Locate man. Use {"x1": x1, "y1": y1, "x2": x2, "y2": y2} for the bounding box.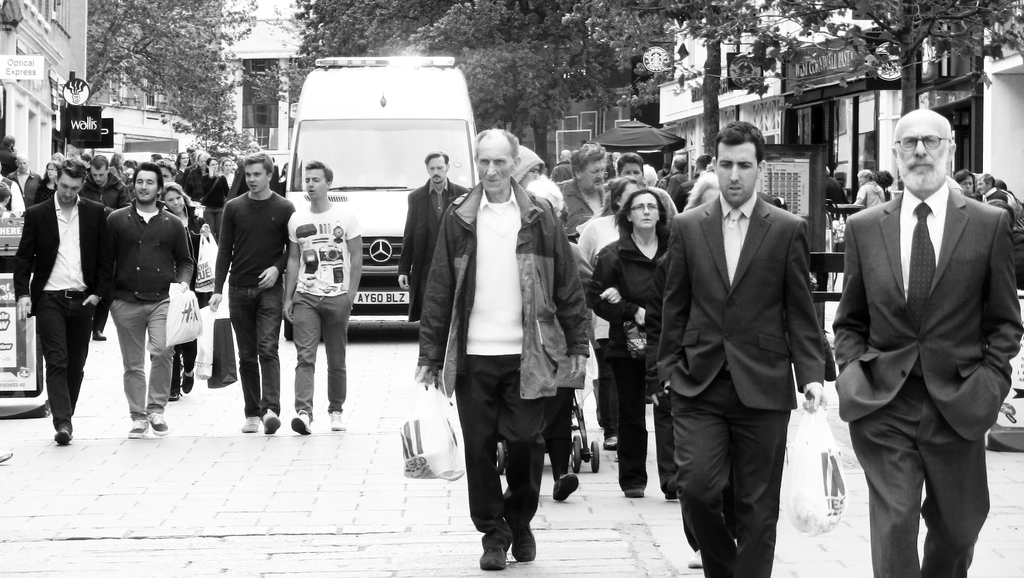
{"x1": 282, "y1": 155, "x2": 366, "y2": 439}.
